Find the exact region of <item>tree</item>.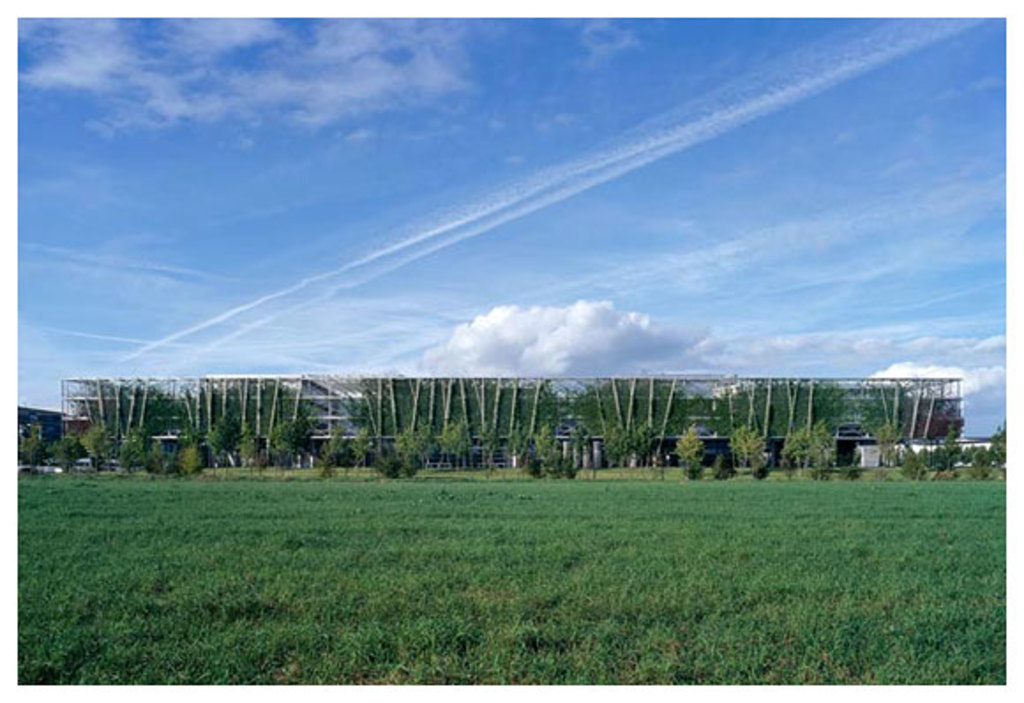
Exact region: detection(671, 417, 708, 488).
